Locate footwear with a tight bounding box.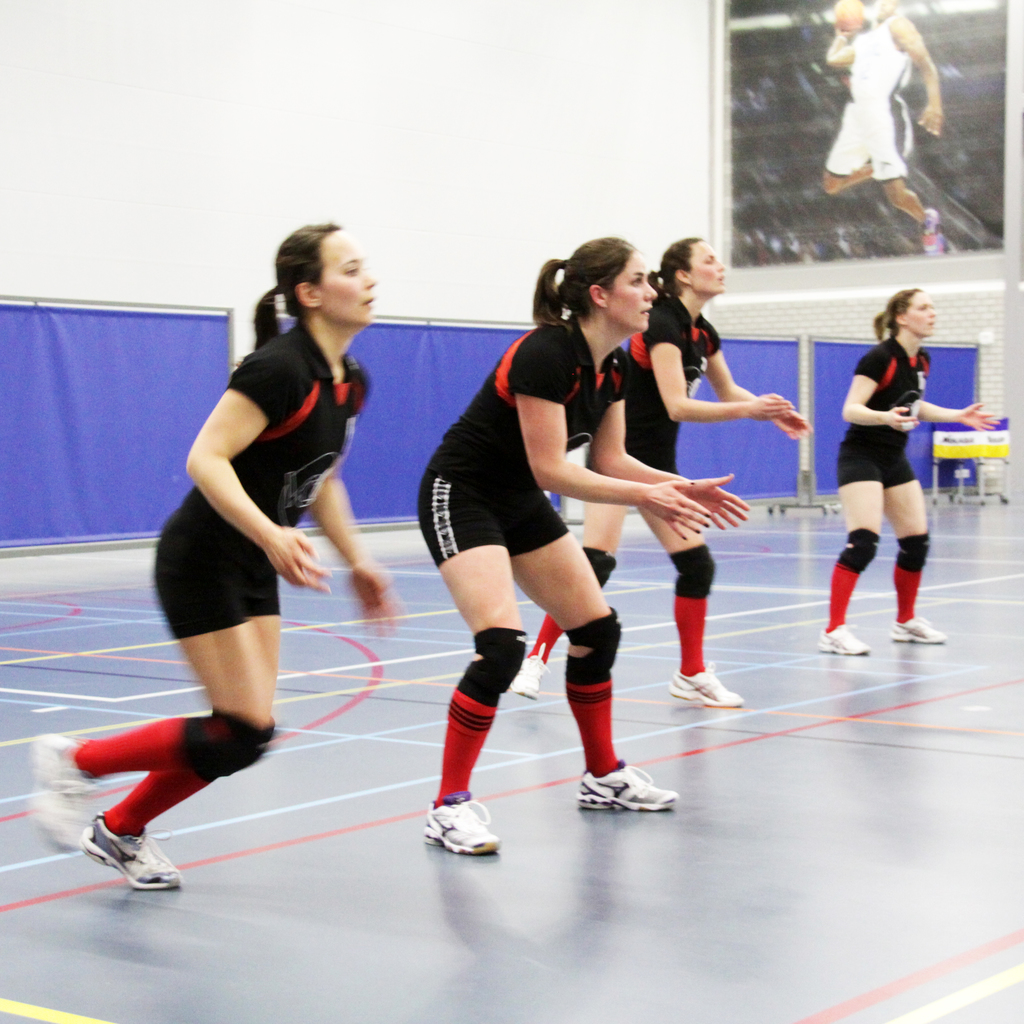
crop(504, 655, 548, 694).
